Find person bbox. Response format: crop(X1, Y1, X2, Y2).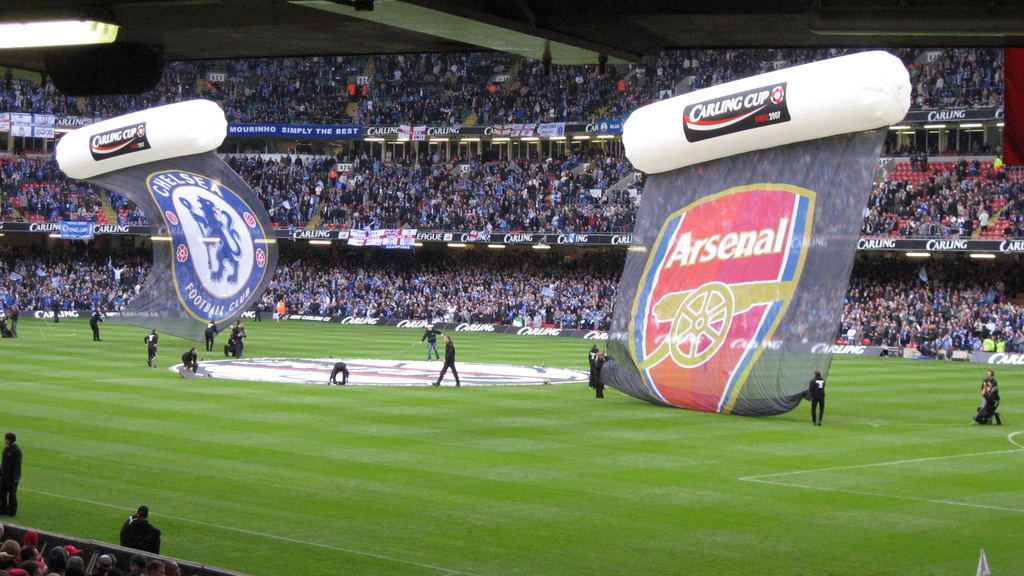
crop(181, 346, 198, 377).
